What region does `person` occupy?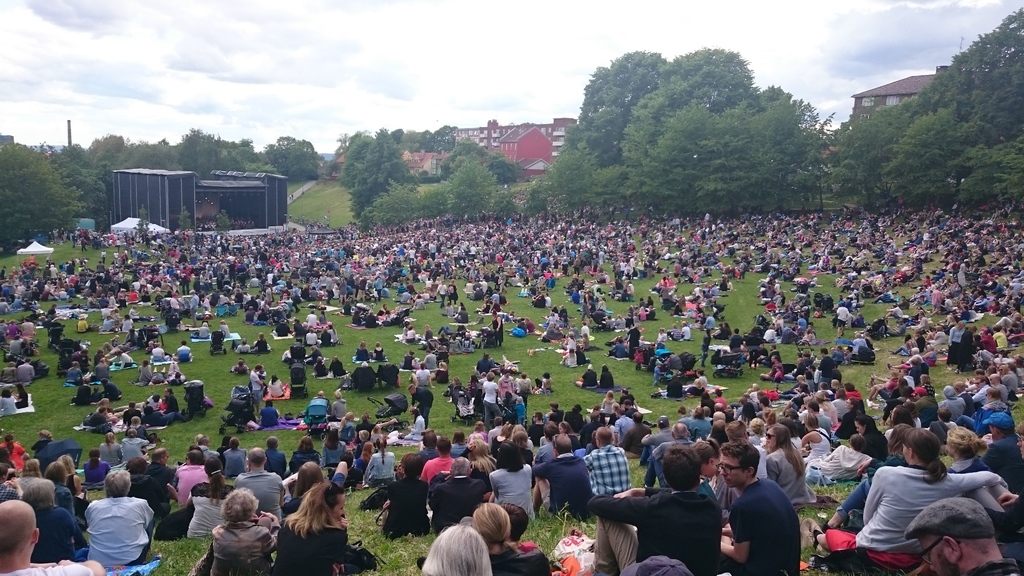
757 396 780 431.
